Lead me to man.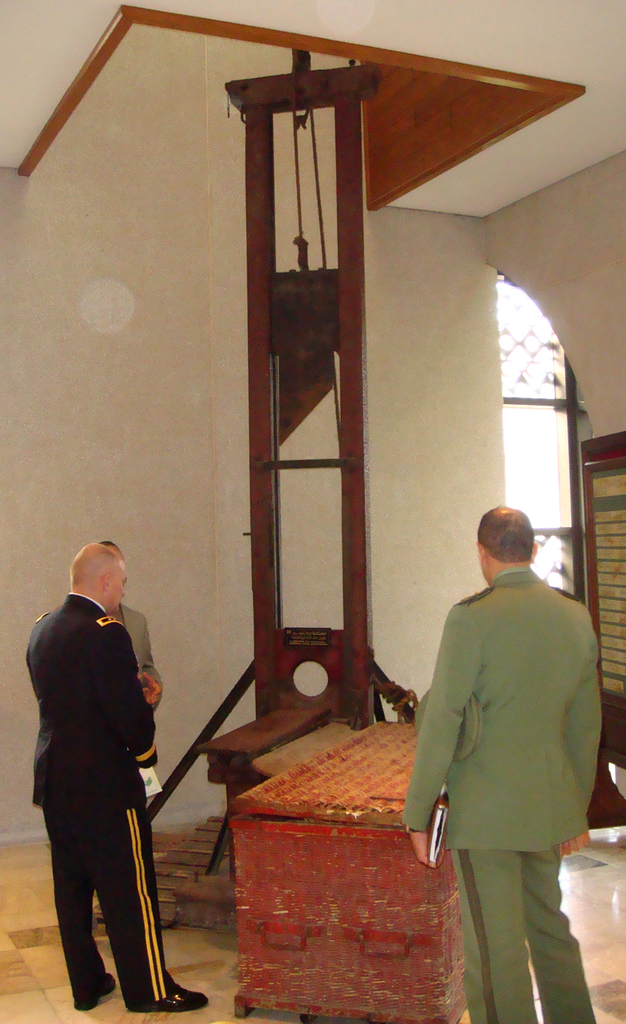
Lead to 24/545/209/1012.
